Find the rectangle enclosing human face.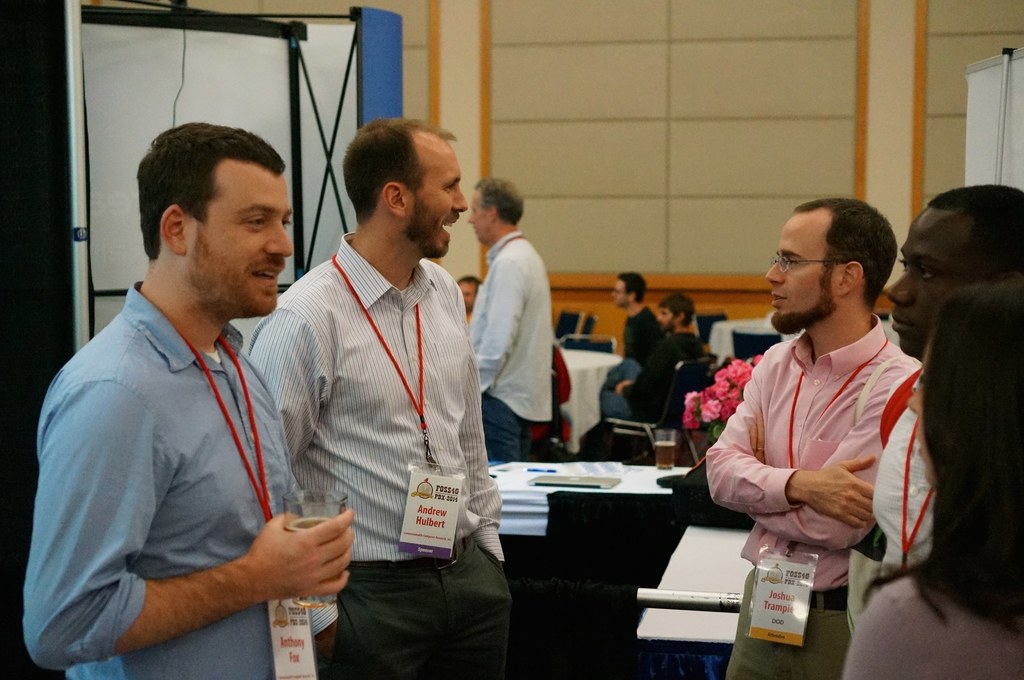
[left=911, top=347, right=931, bottom=483].
